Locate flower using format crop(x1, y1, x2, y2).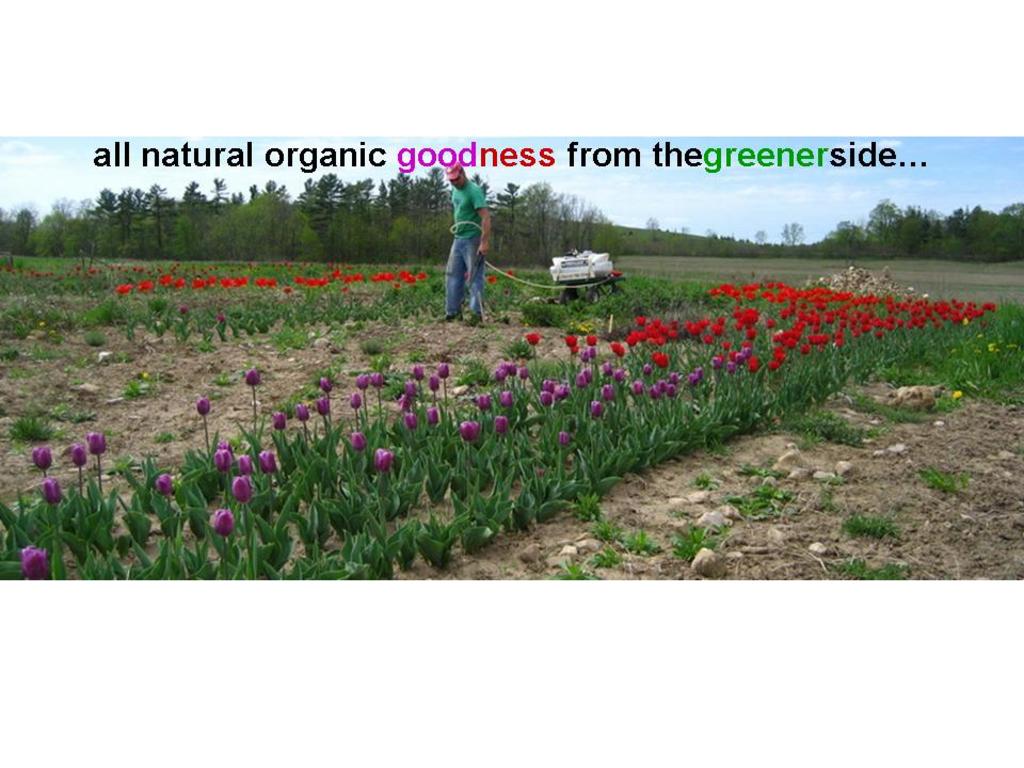
crop(272, 412, 282, 431).
